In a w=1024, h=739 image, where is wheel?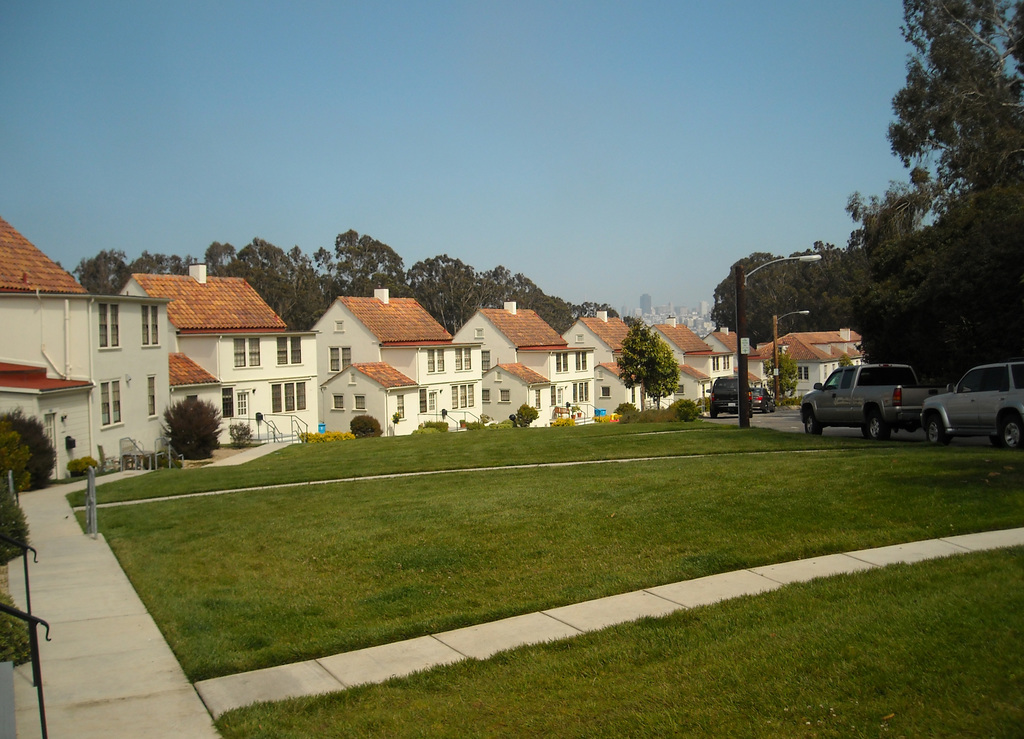
rect(926, 411, 945, 449).
